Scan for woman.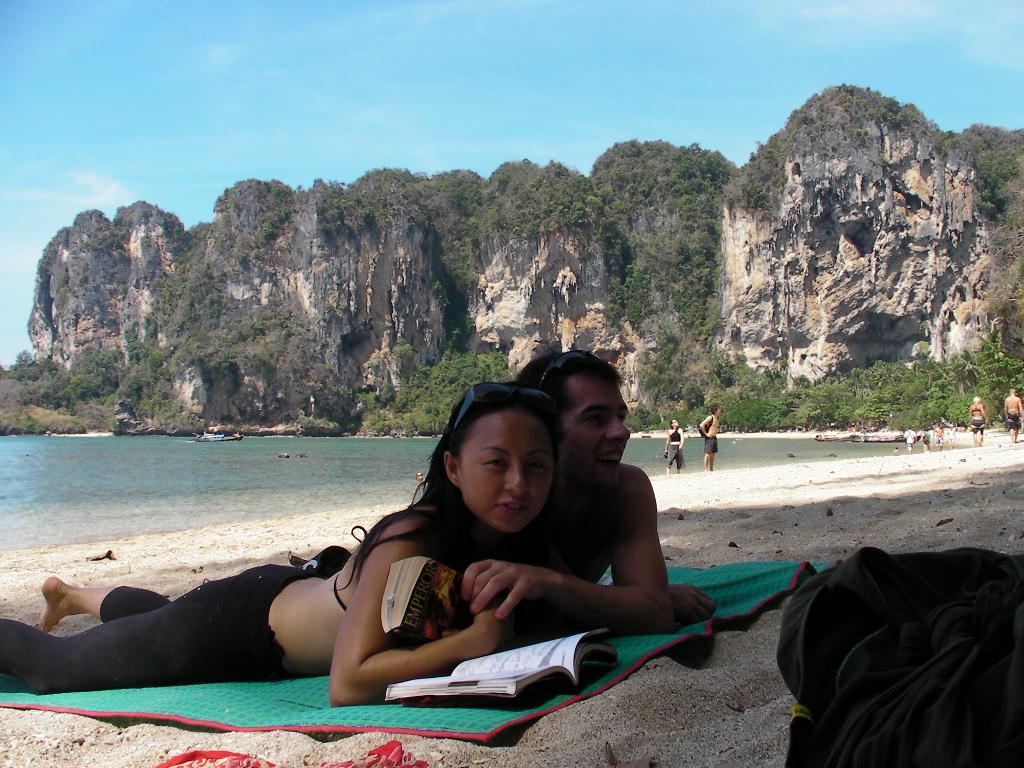
Scan result: {"x1": 664, "y1": 418, "x2": 684, "y2": 476}.
